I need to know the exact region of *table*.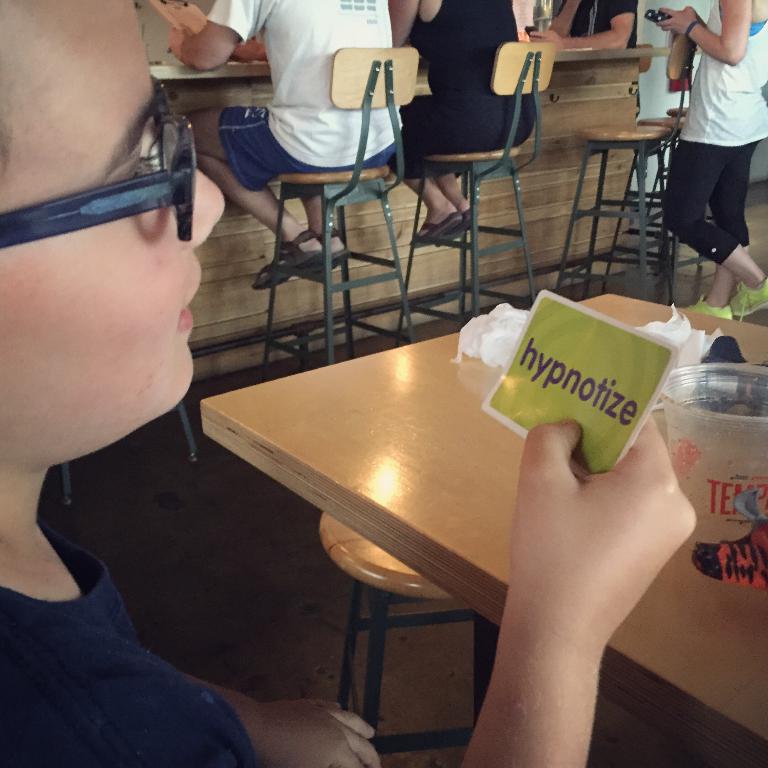
Region: region(149, 32, 680, 110).
